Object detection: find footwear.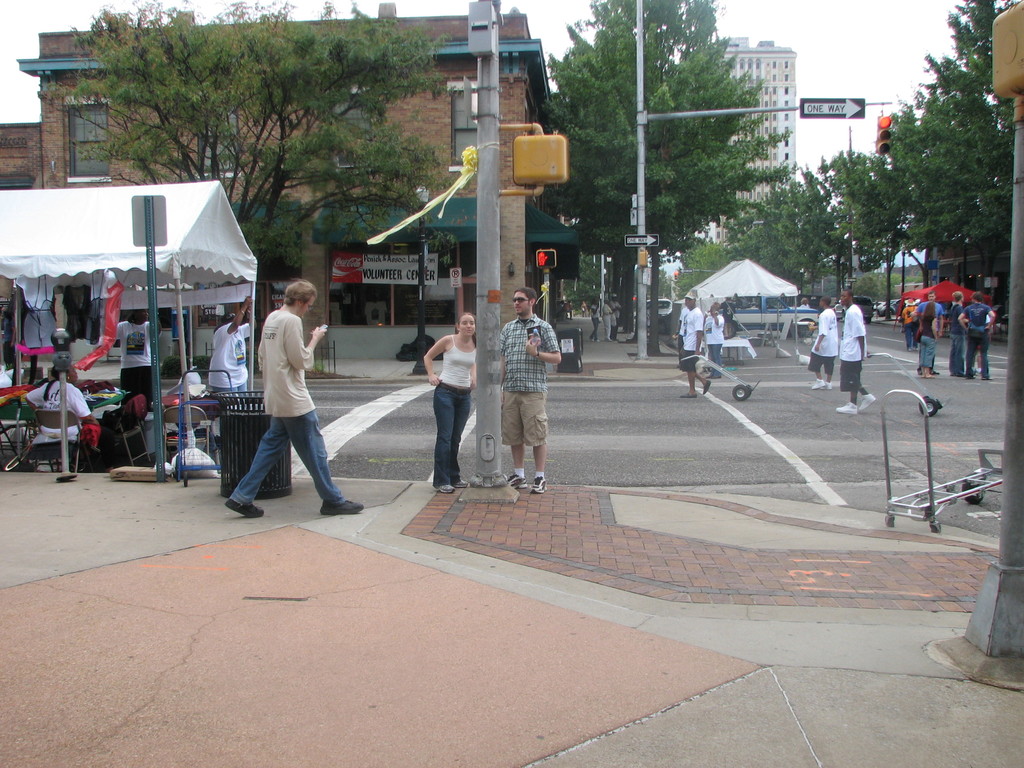
(left=810, top=380, right=826, bottom=389).
